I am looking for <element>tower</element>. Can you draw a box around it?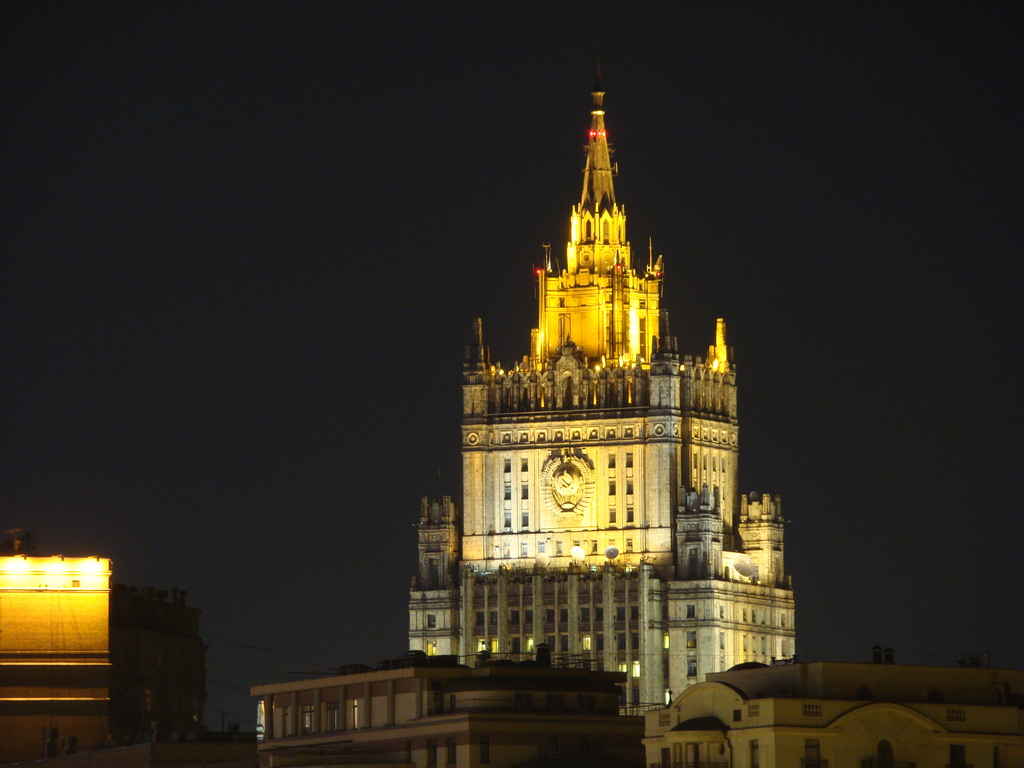
Sure, the bounding box is (408, 65, 796, 719).
